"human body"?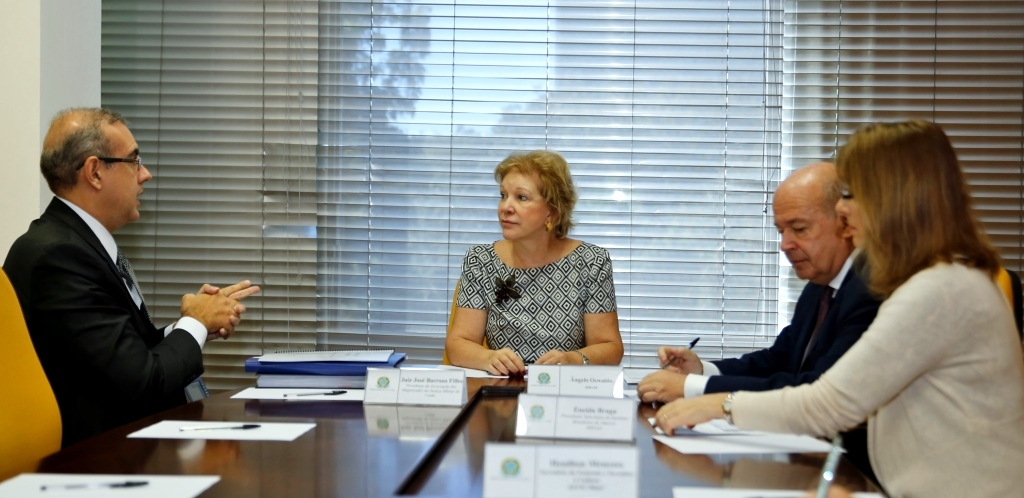
detection(447, 152, 635, 381)
